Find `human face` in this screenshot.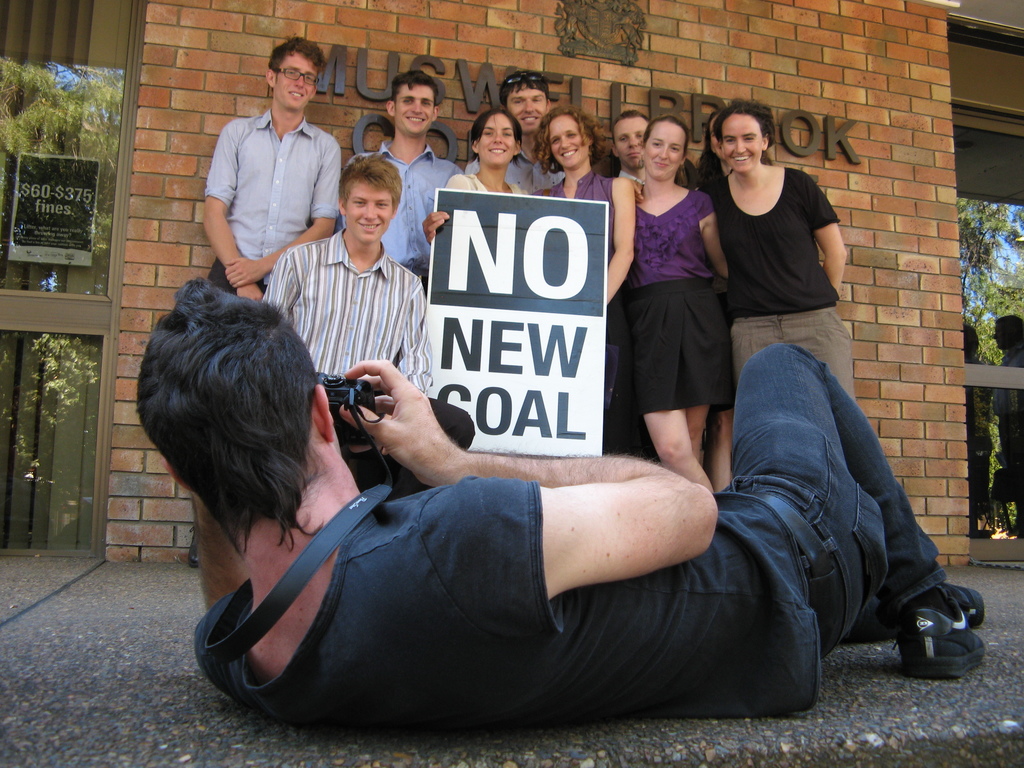
The bounding box for `human face` is 507,84,549,132.
